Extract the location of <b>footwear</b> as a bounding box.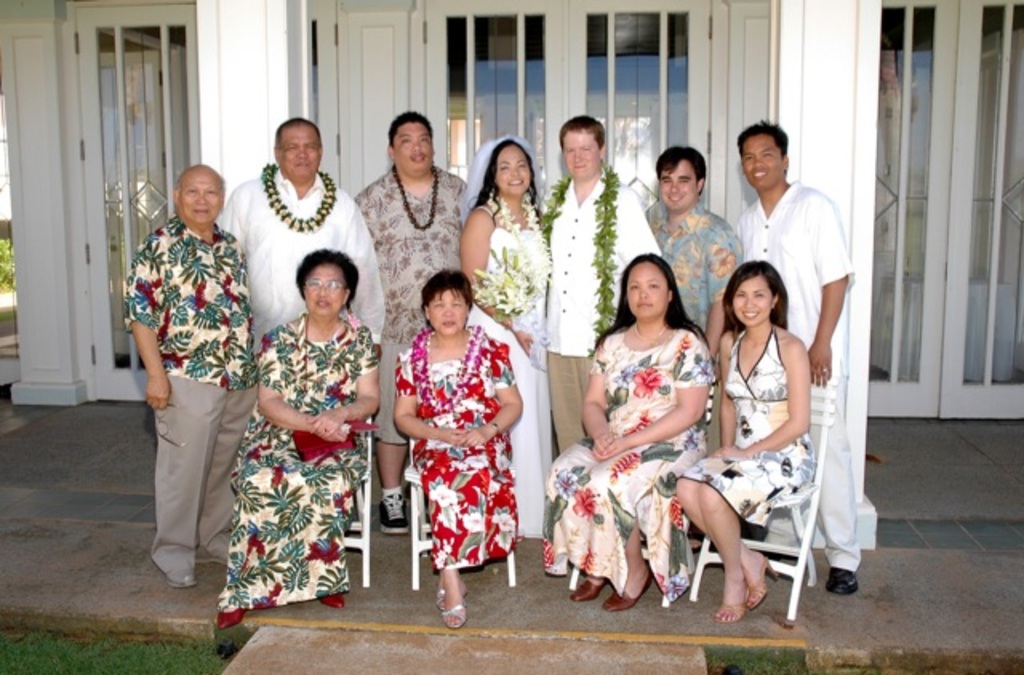
bbox=[317, 595, 347, 611].
